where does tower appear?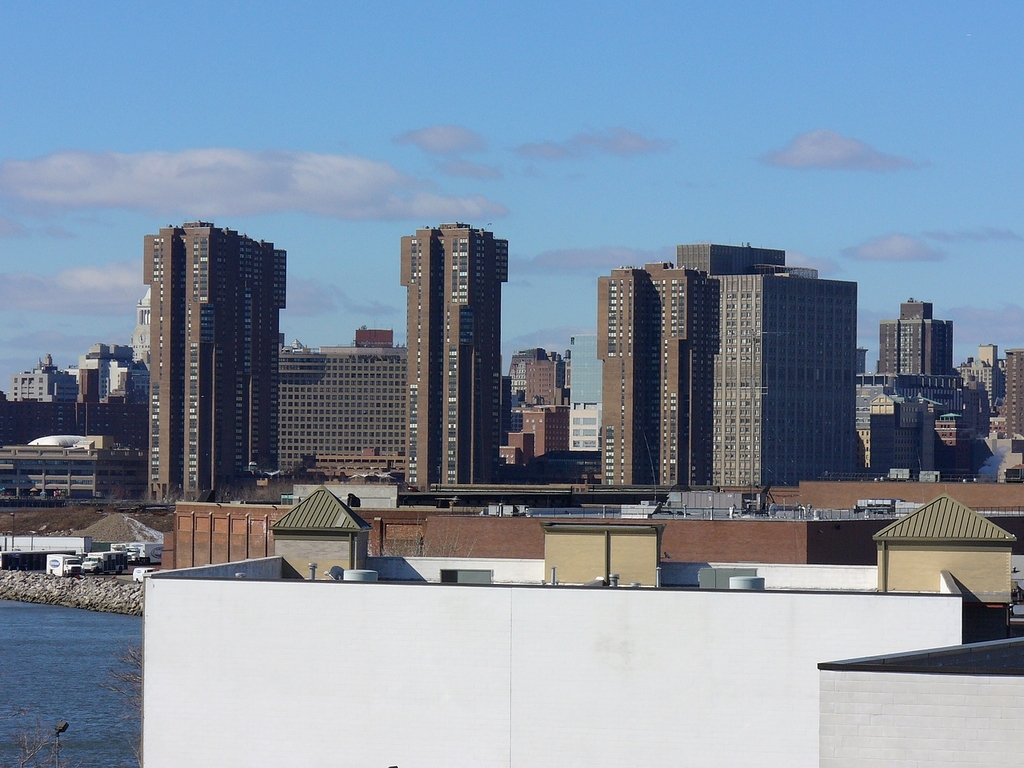
Appears at [x1=135, y1=206, x2=294, y2=510].
